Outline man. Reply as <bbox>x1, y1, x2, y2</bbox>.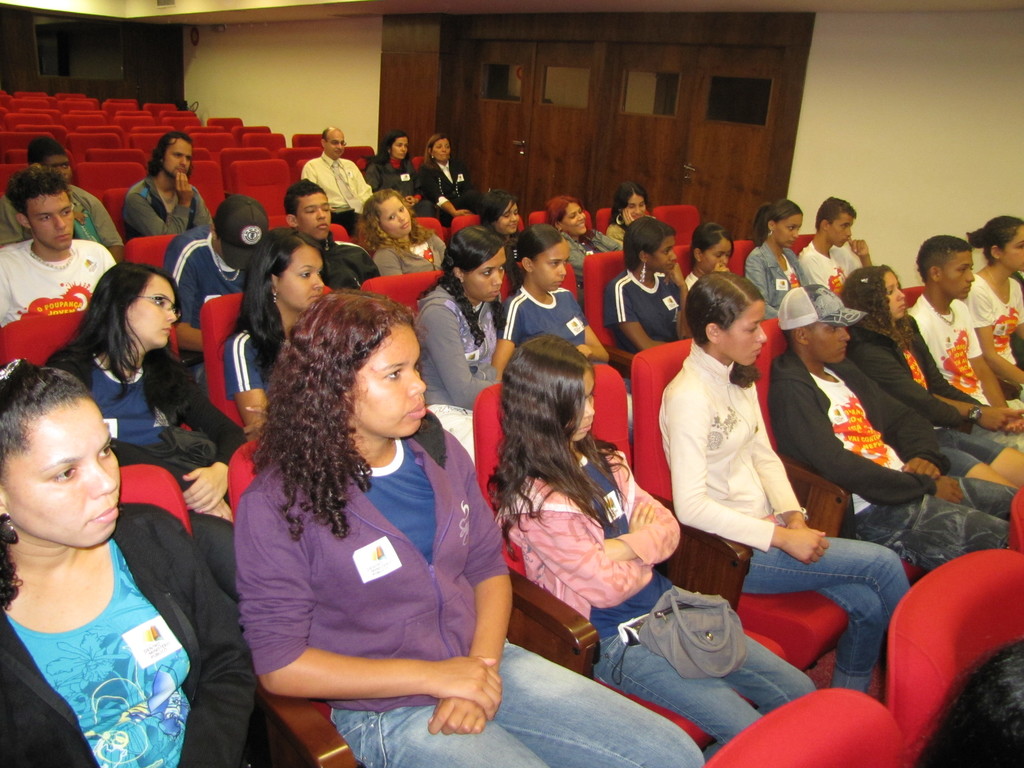
<bbox>772, 286, 1023, 758</bbox>.
